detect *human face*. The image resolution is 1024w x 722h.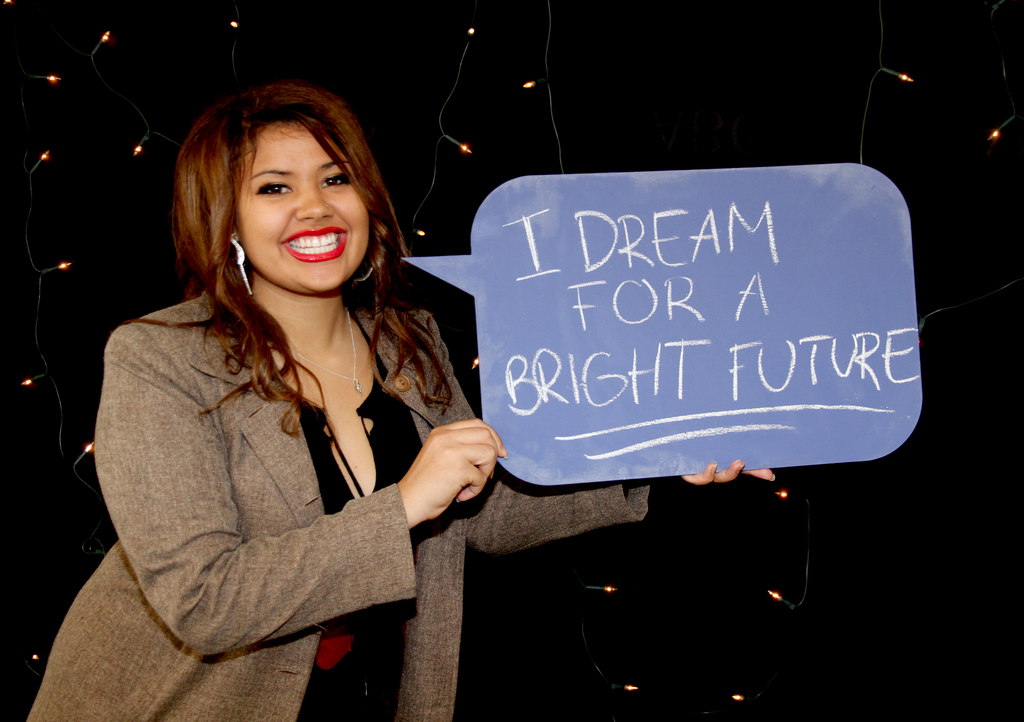
x1=234 y1=123 x2=368 y2=295.
